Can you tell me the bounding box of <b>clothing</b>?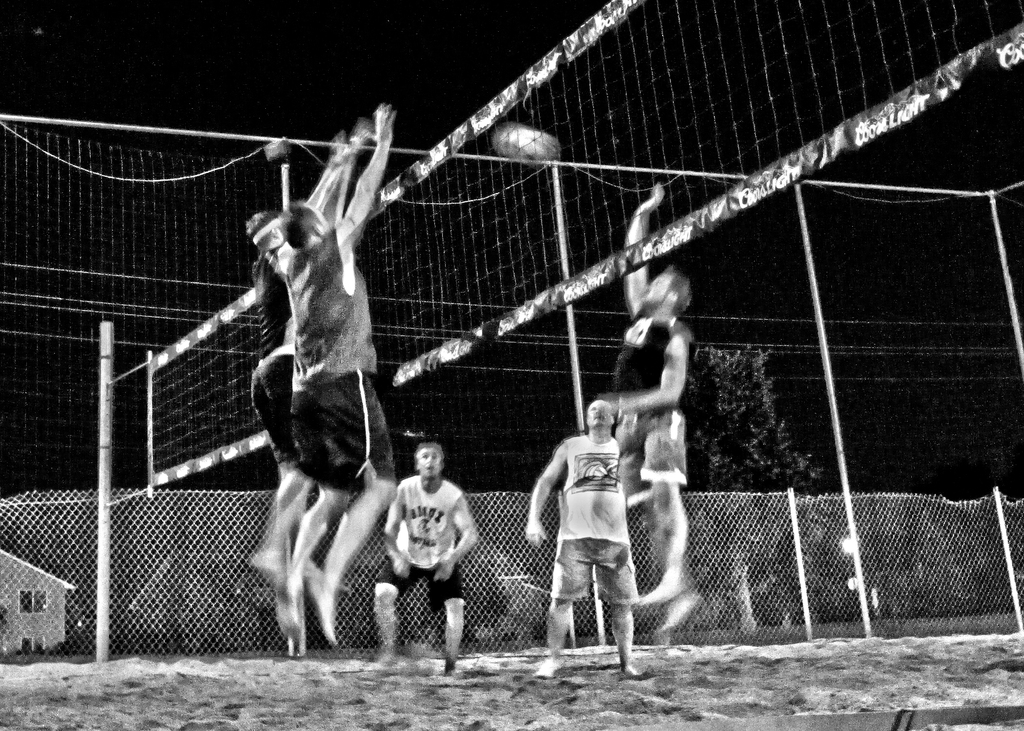
247, 357, 296, 458.
